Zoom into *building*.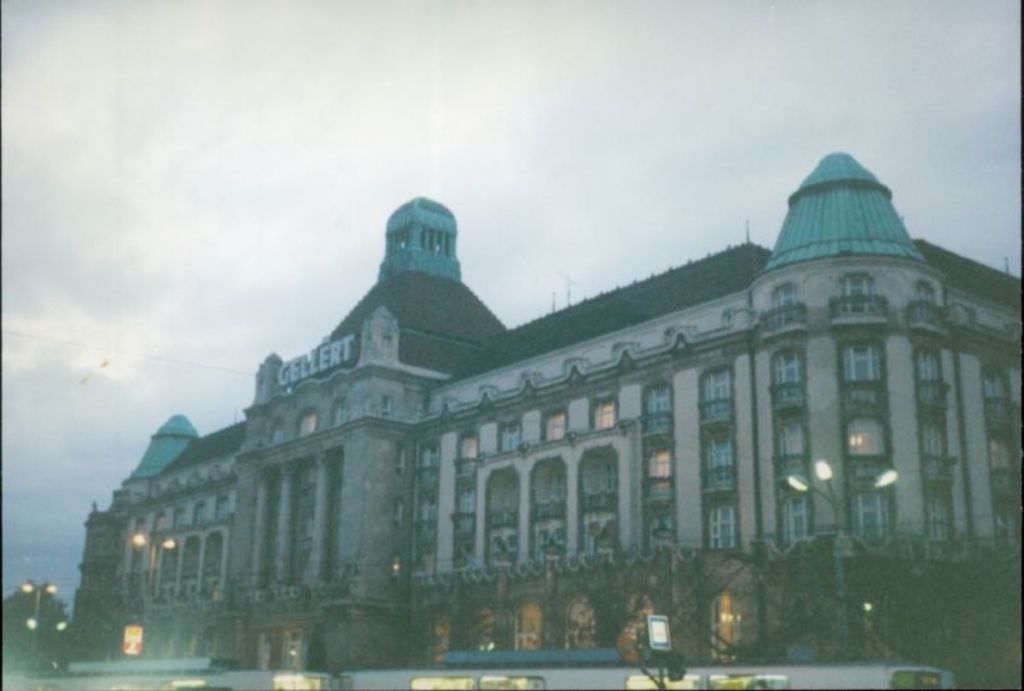
Zoom target: [63, 150, 1023, 667].
